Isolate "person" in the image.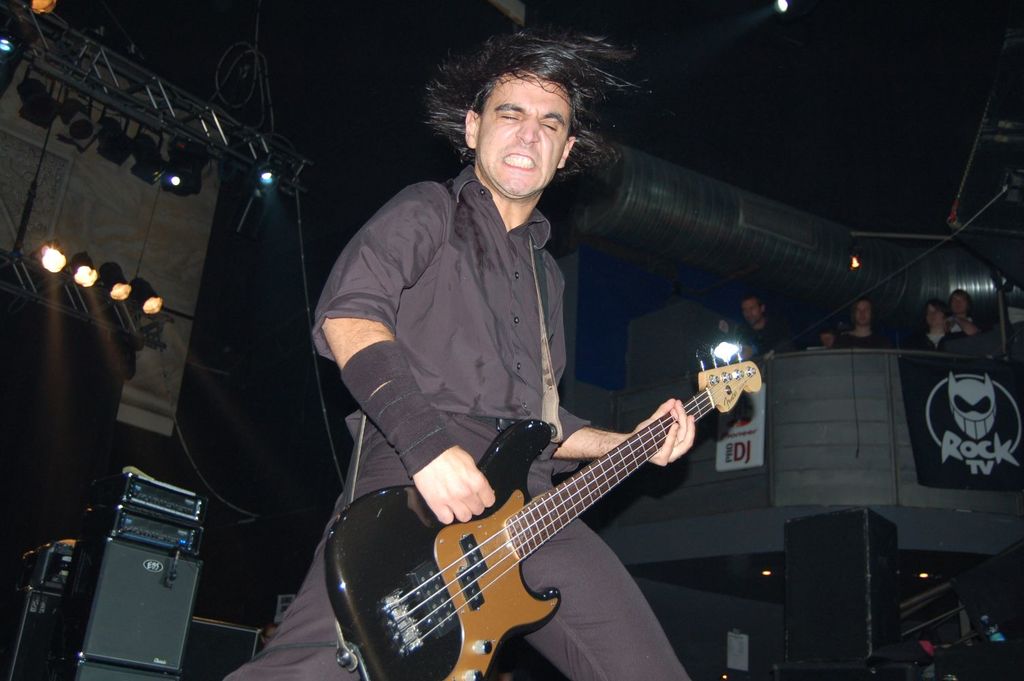
Isolated region: select_region(951, 289, 984, 334).
